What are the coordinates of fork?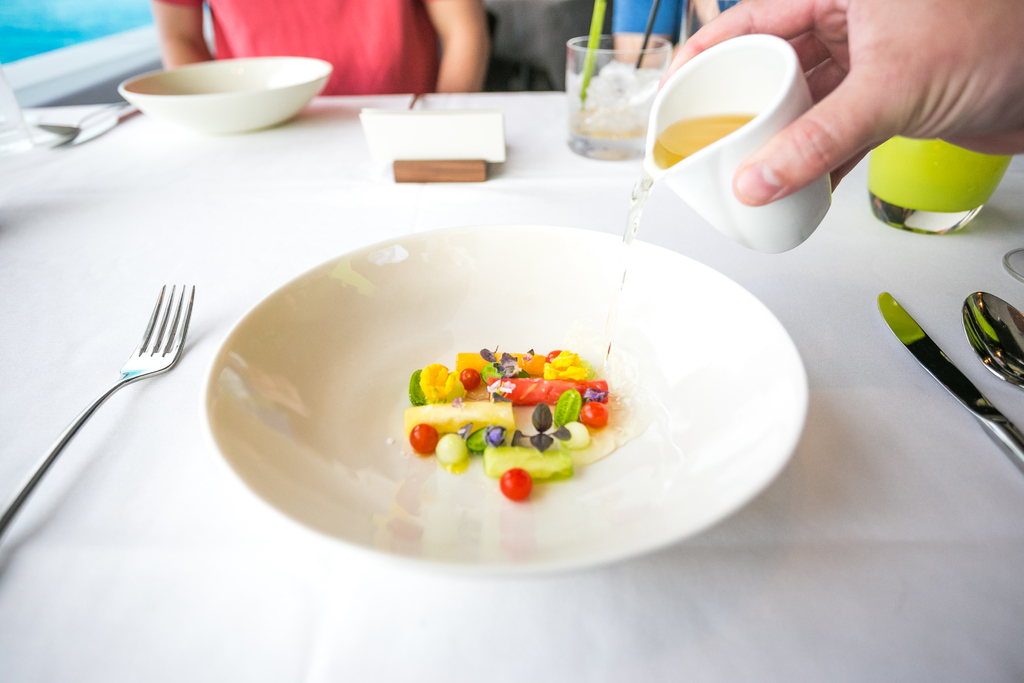
[x1=22, y1=283, x2=188, y2=543].
